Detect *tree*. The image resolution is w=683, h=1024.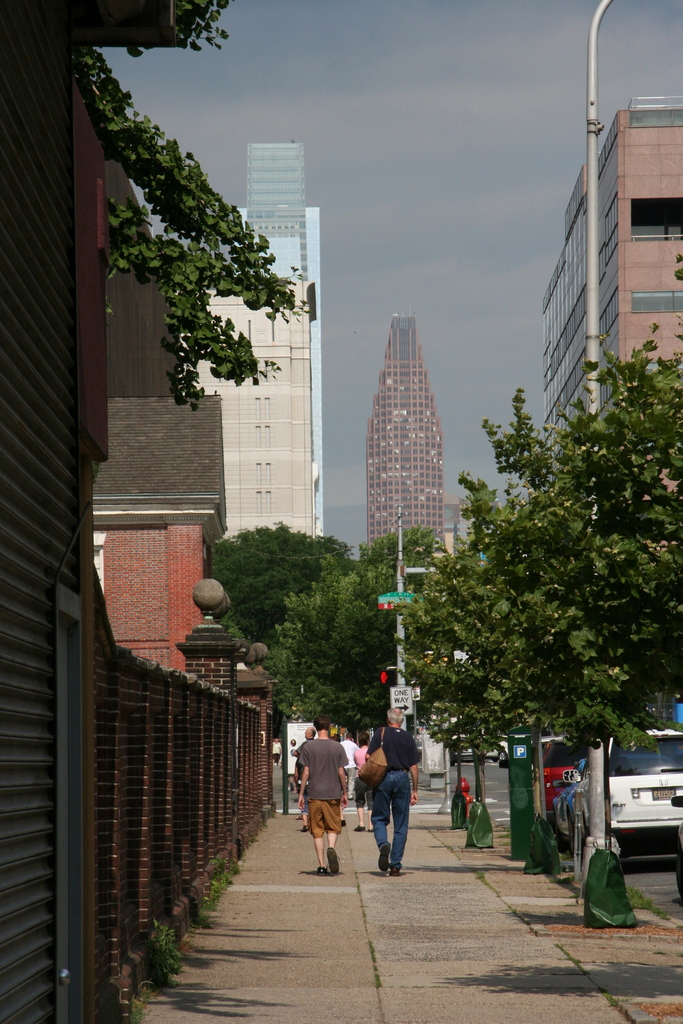
rect(206, 515, 360, 664).
